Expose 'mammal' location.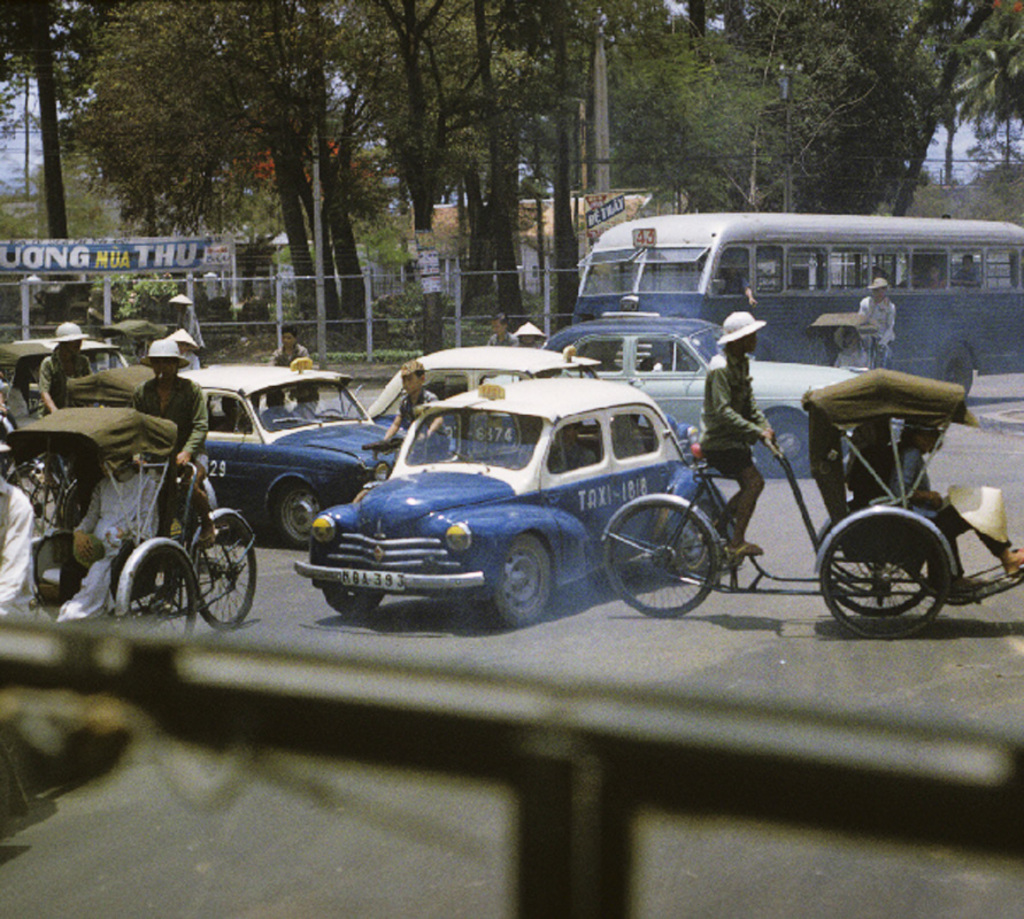
Exposed at locate(0, 466, 34, 624).
